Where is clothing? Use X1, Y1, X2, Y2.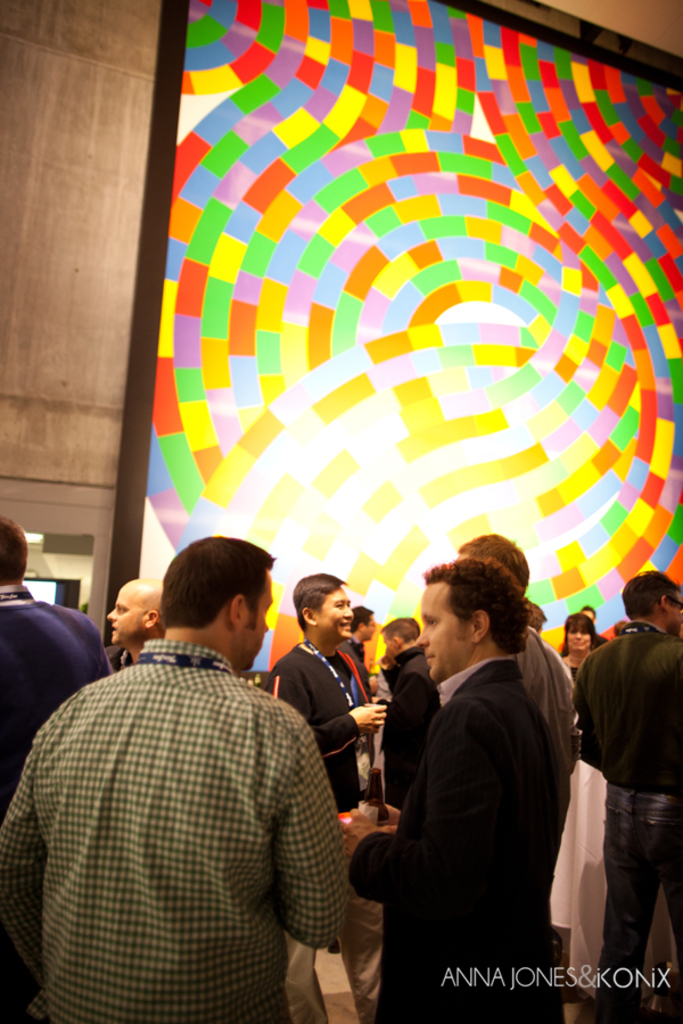
0, 596, 105, 804.
